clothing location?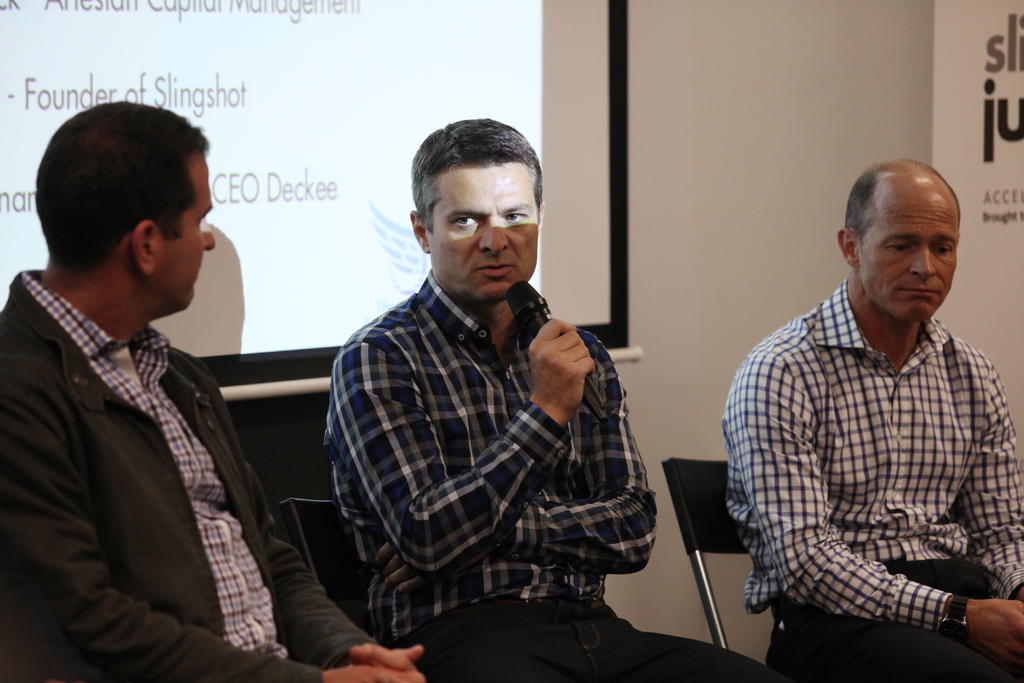
region(0, 264, 382, 682)
